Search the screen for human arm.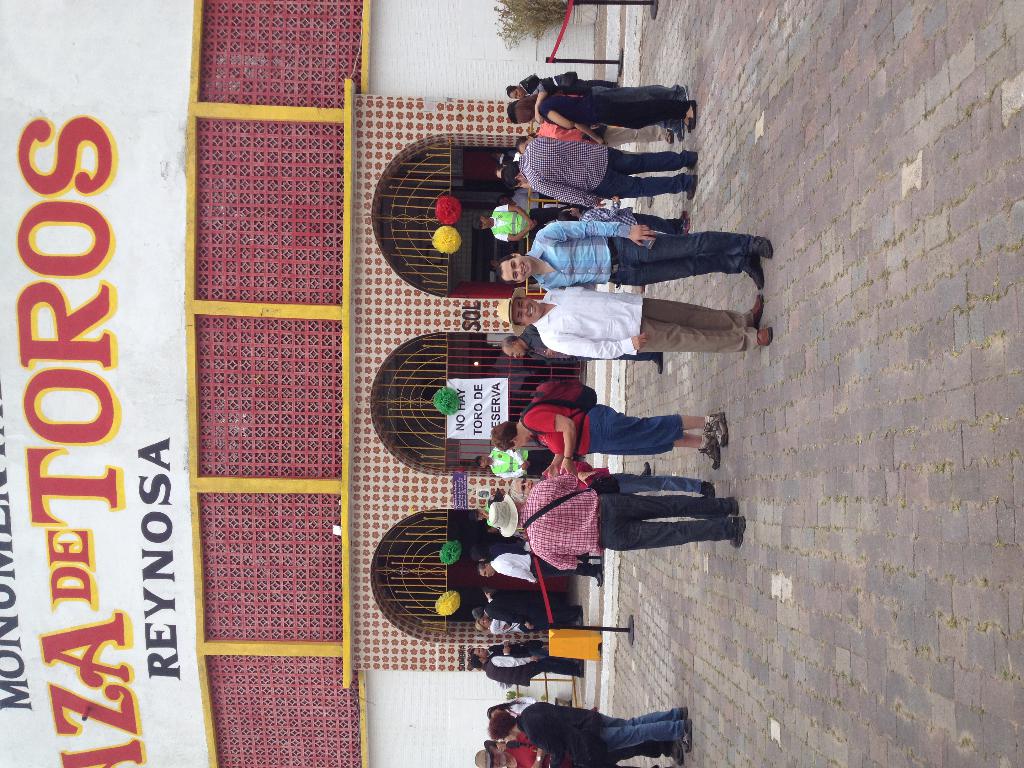
Found at crop(531, 179, 610, 209).
